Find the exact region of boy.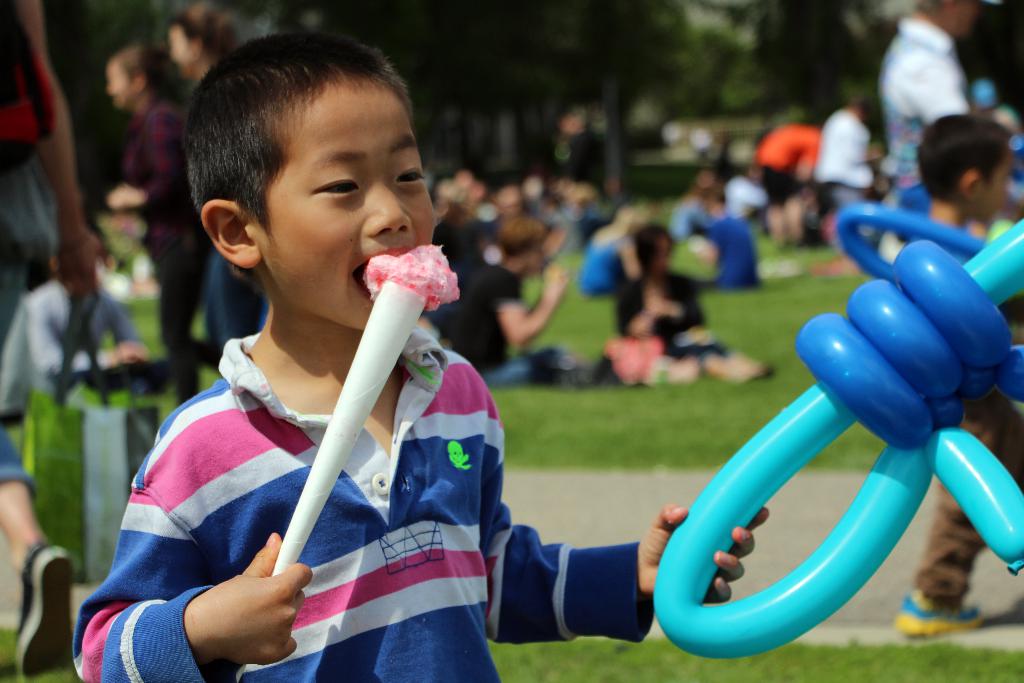
Exact region: Rect(124, 69, 660, 673).
